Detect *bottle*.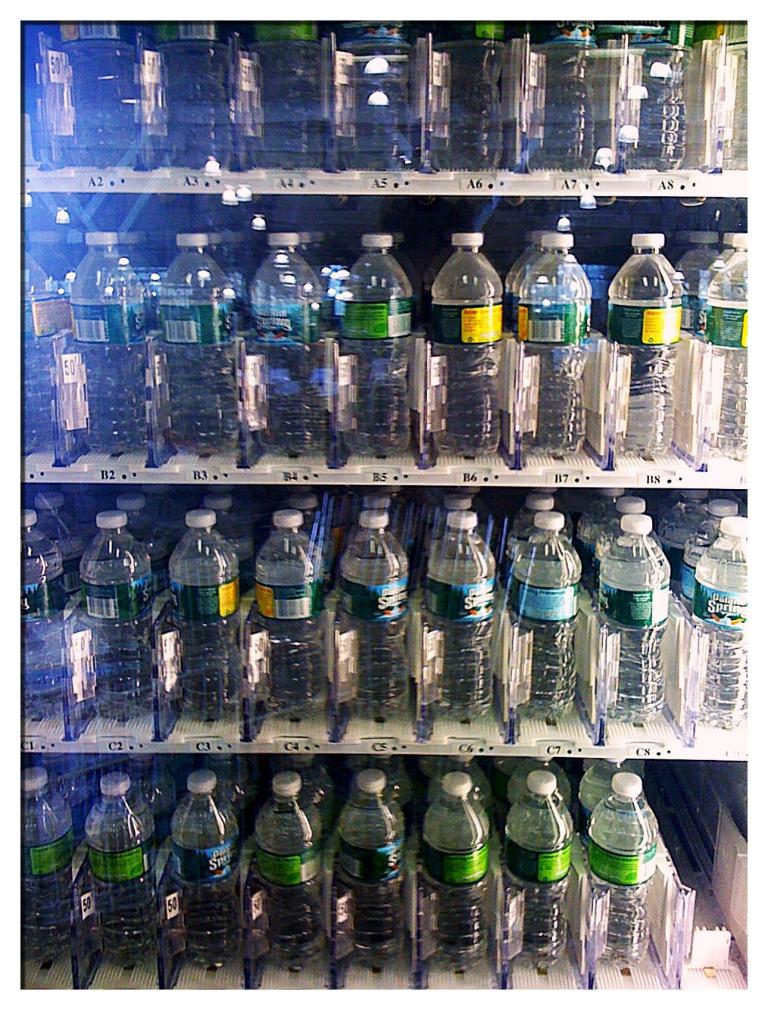
Detected at [157, 226, 235, 454].
